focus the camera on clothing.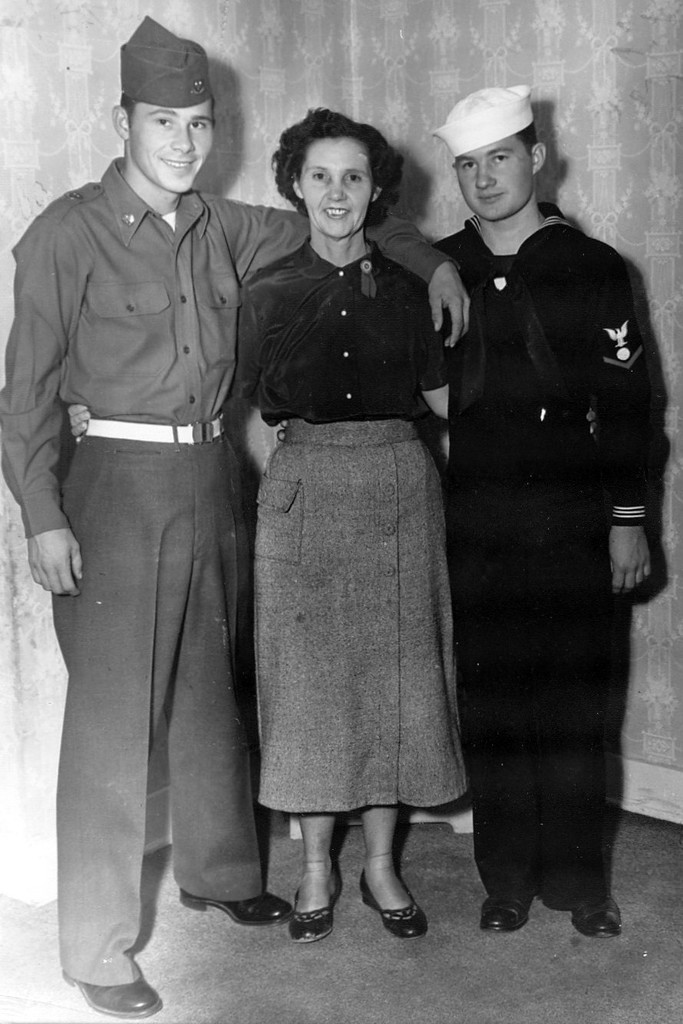
Focus region: left=0, top=141, right=454, bottom=992.
